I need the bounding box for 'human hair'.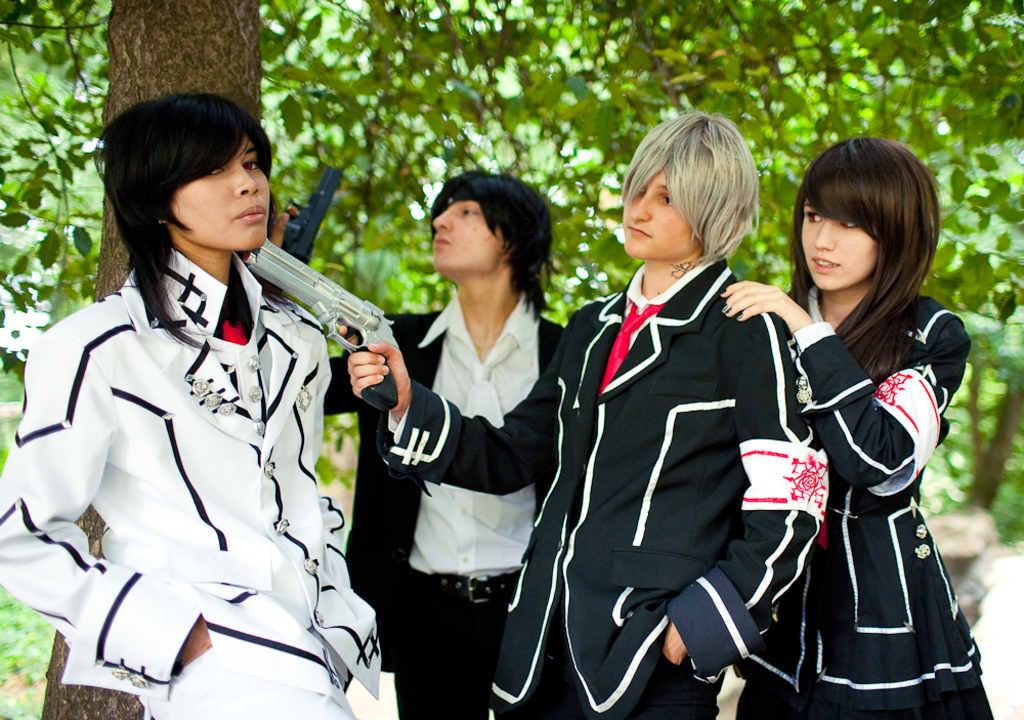
Here it is: <bbox>617, 108, 755, 262</bbox>.
